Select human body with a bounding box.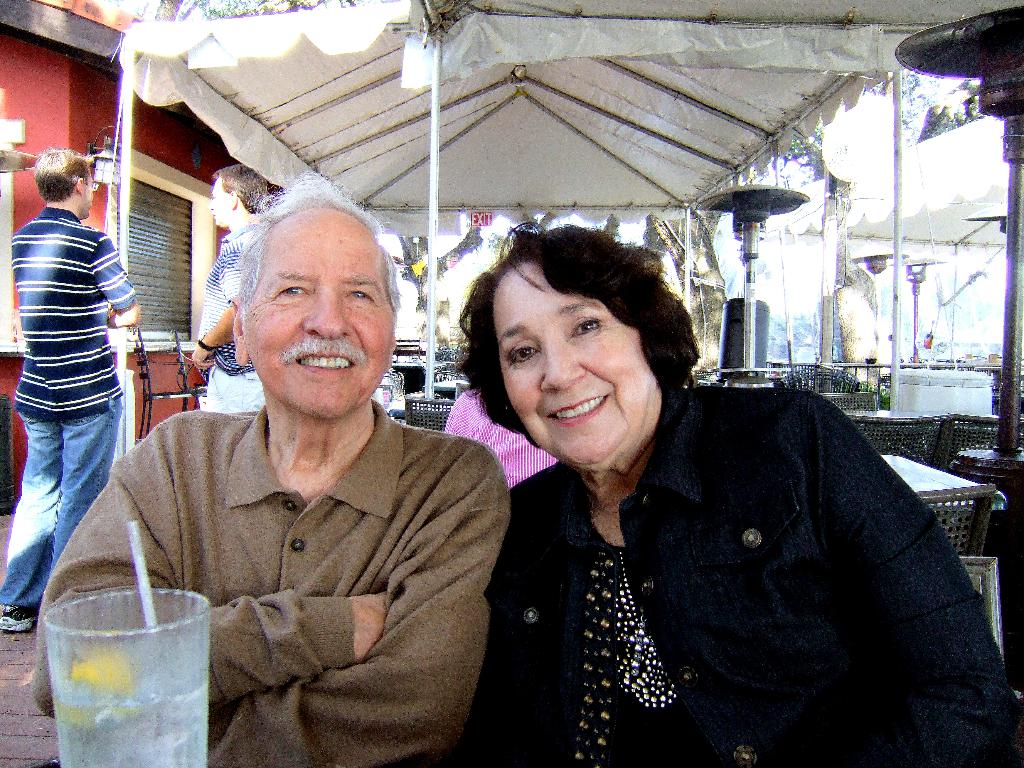
(left=189, top=220, right=266, bottom=410).
